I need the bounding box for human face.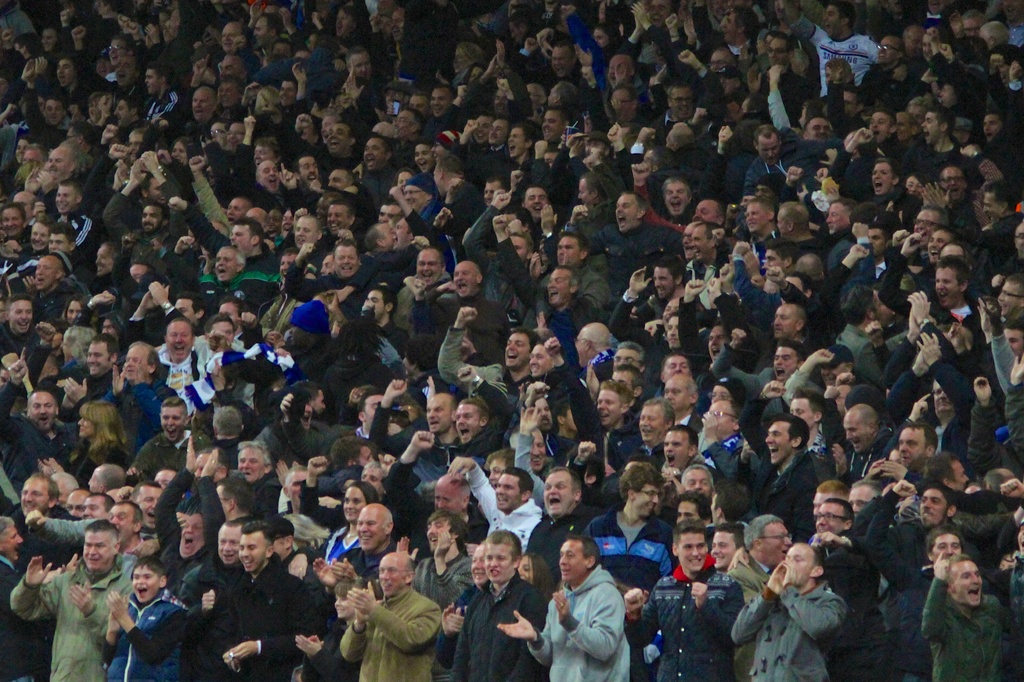
Here it is: bbox=(309, 386, 326, 414).
